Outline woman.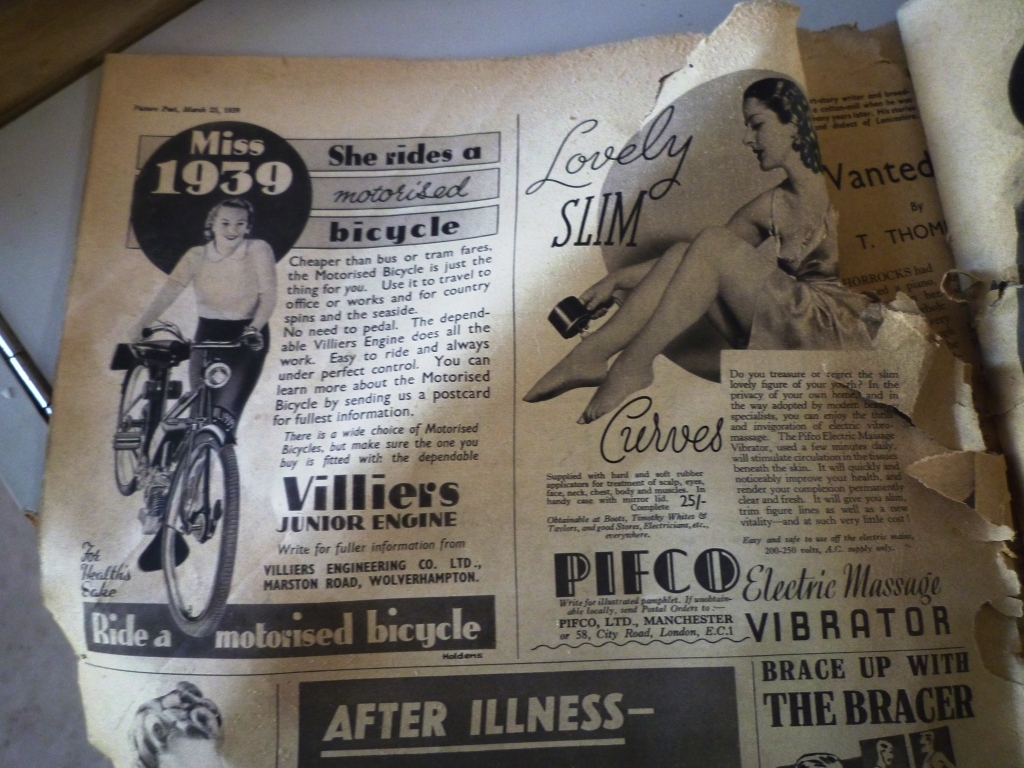
Outline: rect(128, 198, 277, 529).
